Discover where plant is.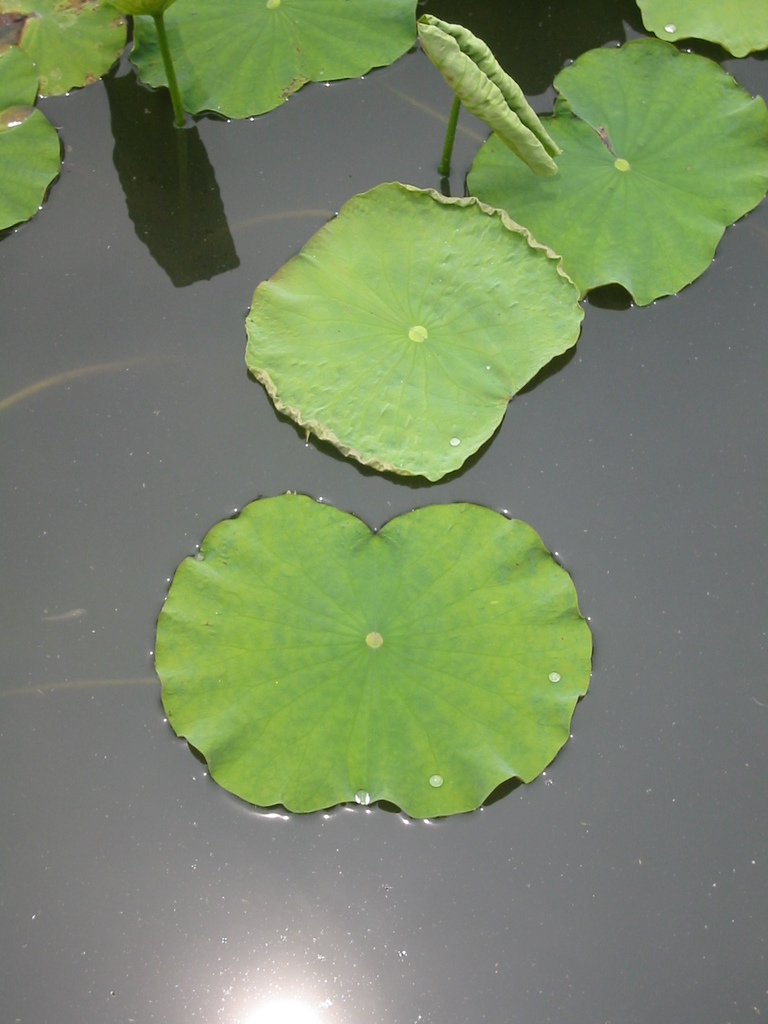
Discovered at {"x1": 0, "y1": 34, "x2": 68, "y2": 239}.
